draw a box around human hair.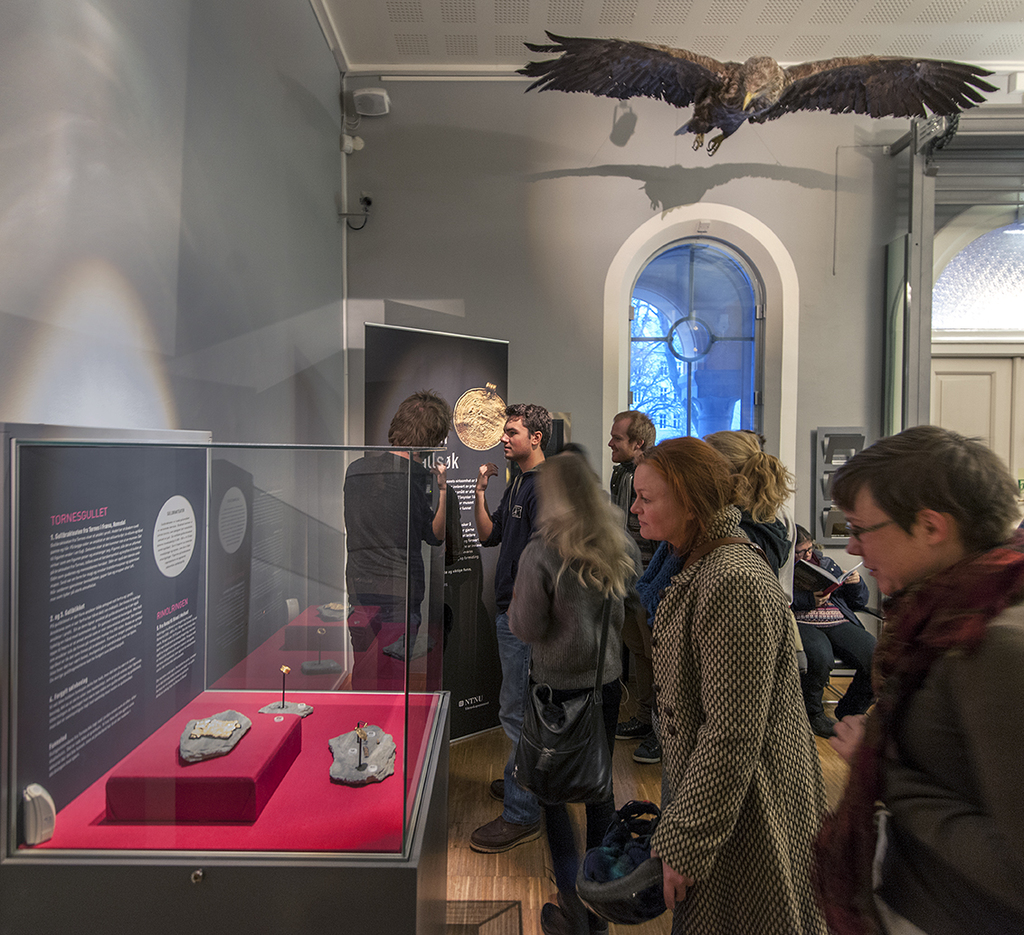
BBox(506, 404, 549, 449).
